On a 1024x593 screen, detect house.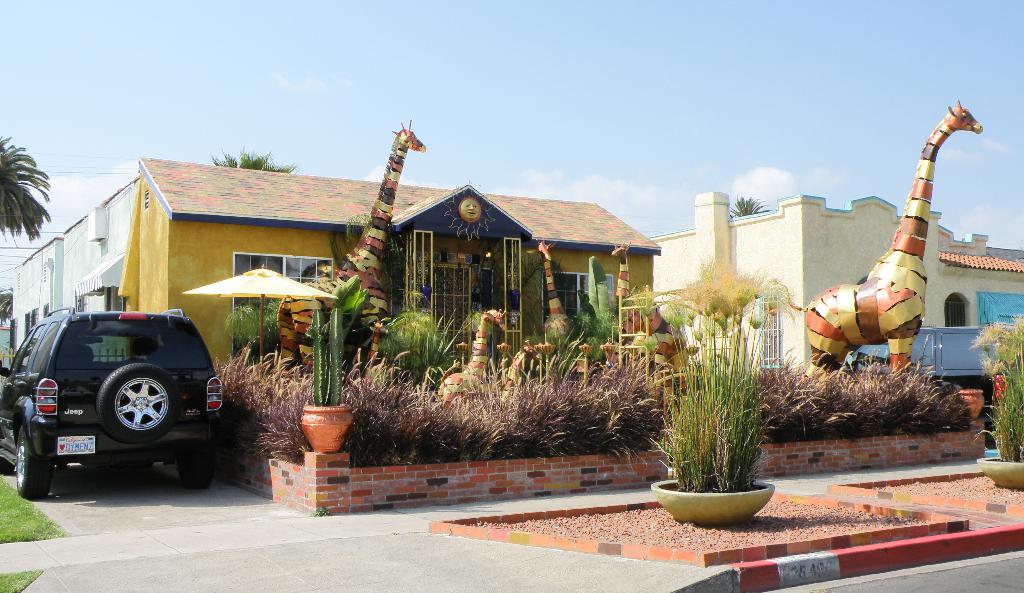
14/233/65/374.
